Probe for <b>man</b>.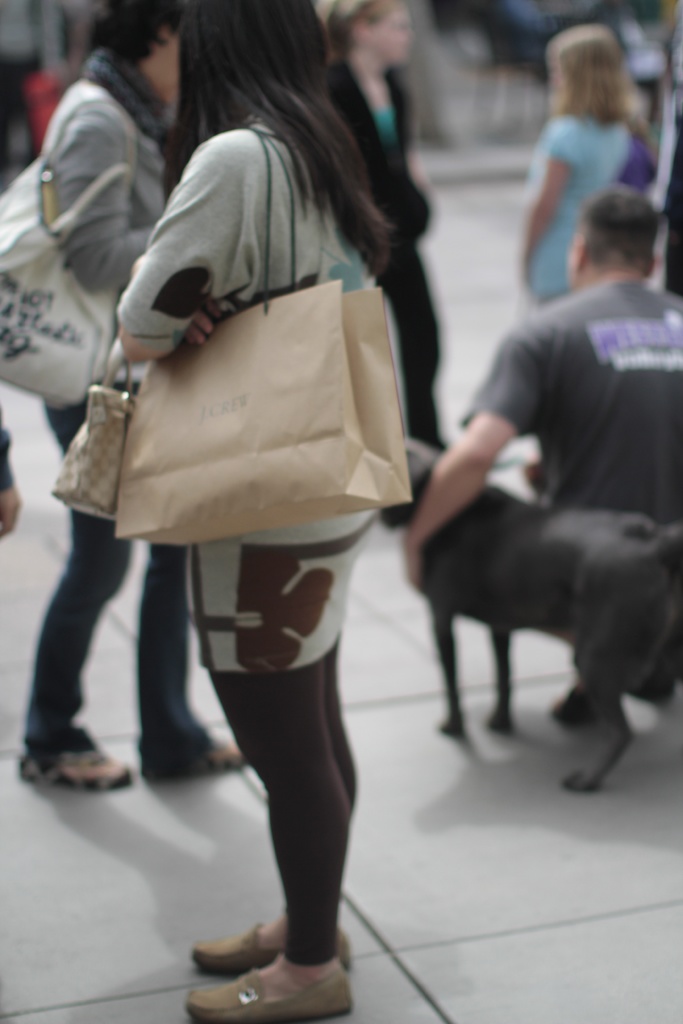
Probe result: locate(31, 0, 279, 774).
